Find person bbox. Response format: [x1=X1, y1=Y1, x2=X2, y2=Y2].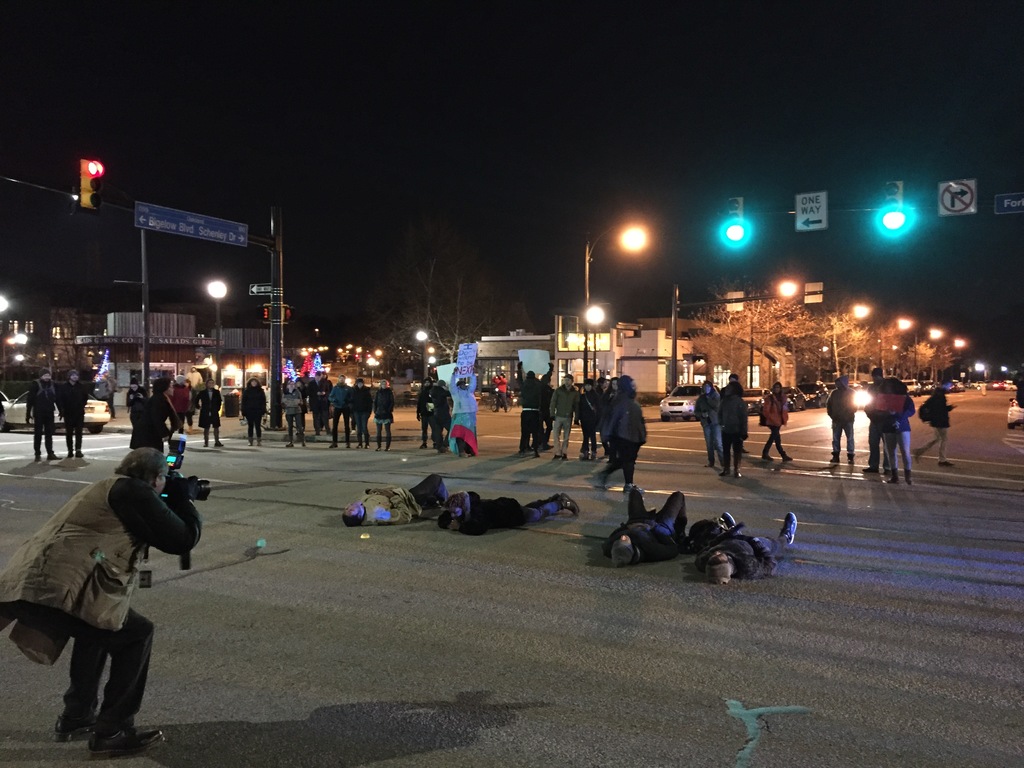
[x1=124, y1=379, x2=148, y2=423].
